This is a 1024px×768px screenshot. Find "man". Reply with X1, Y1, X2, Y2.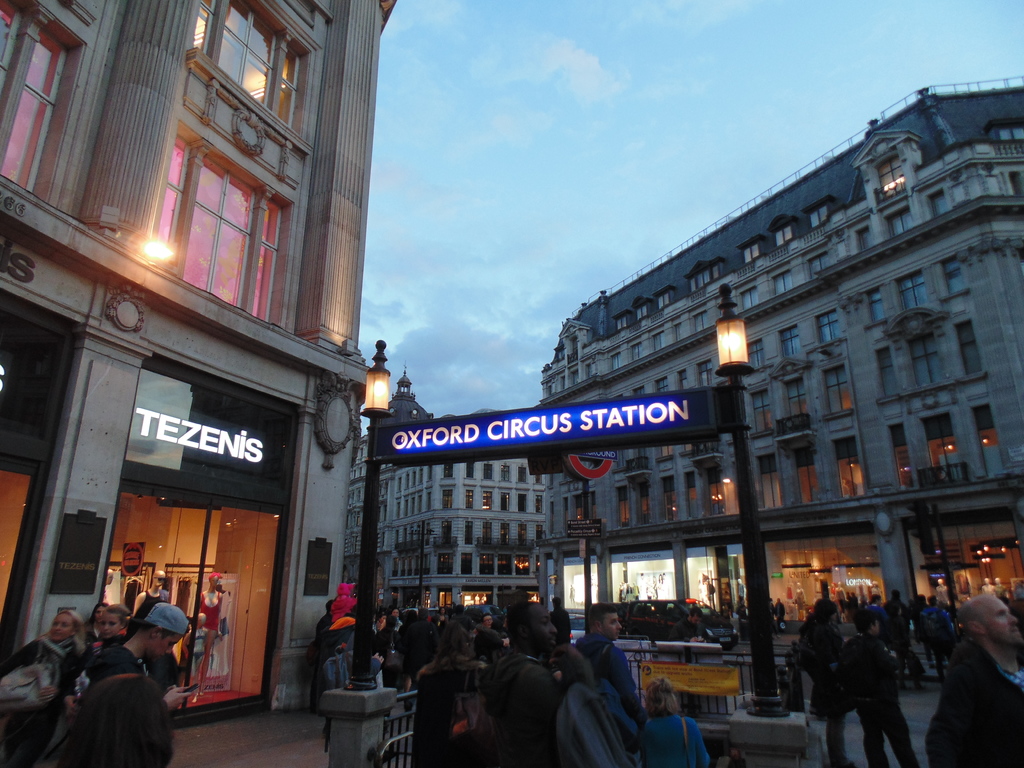
909, 593, 933, 661.
